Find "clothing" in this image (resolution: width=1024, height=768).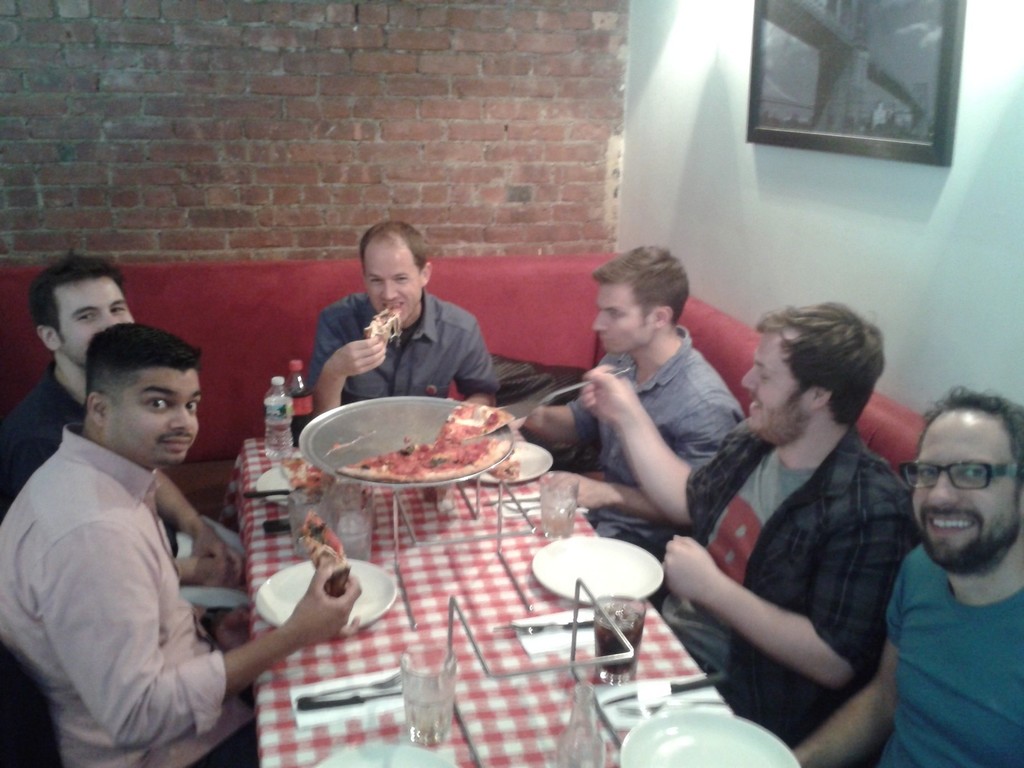
detection(579, 330, 739, 566).
